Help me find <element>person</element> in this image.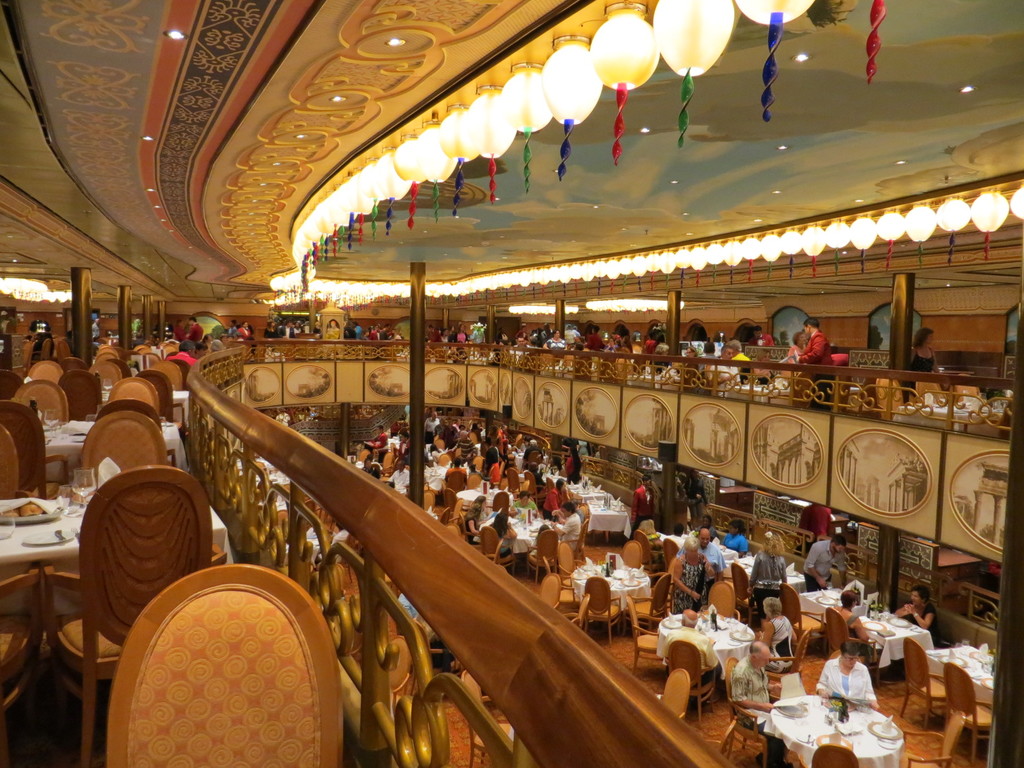
Found it: Rect(467, 323, 489, 353).
